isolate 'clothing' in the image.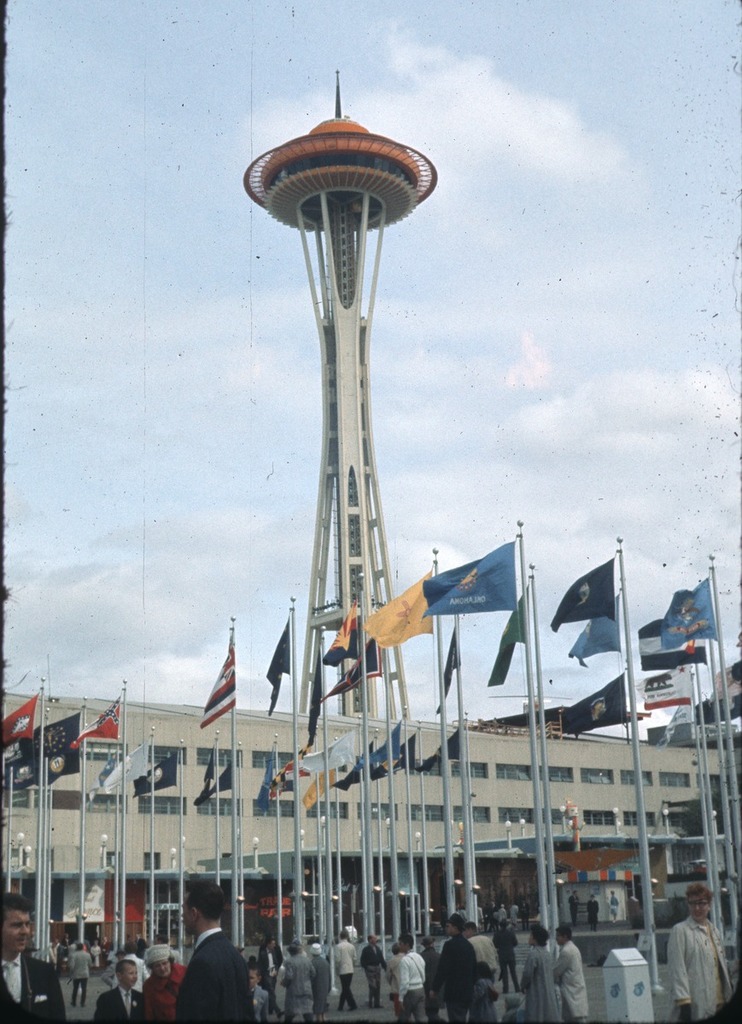
Isolated region: <region>490, 928, 517, 984</region>.
